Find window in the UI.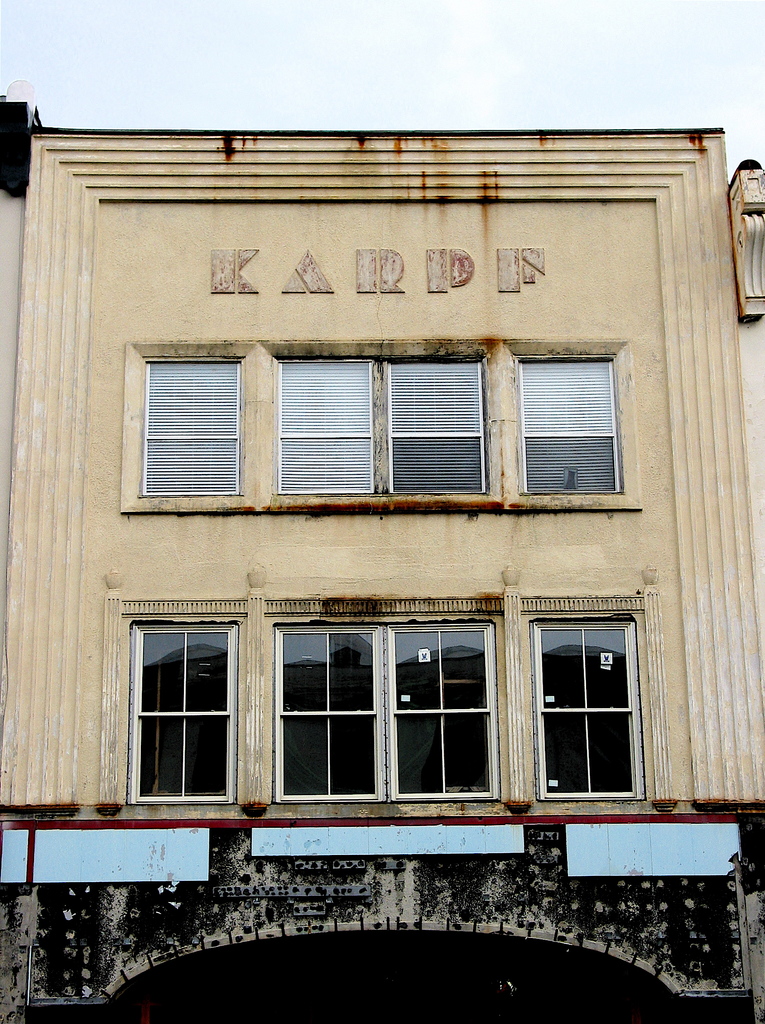
UI element at 261:592:657:809.
